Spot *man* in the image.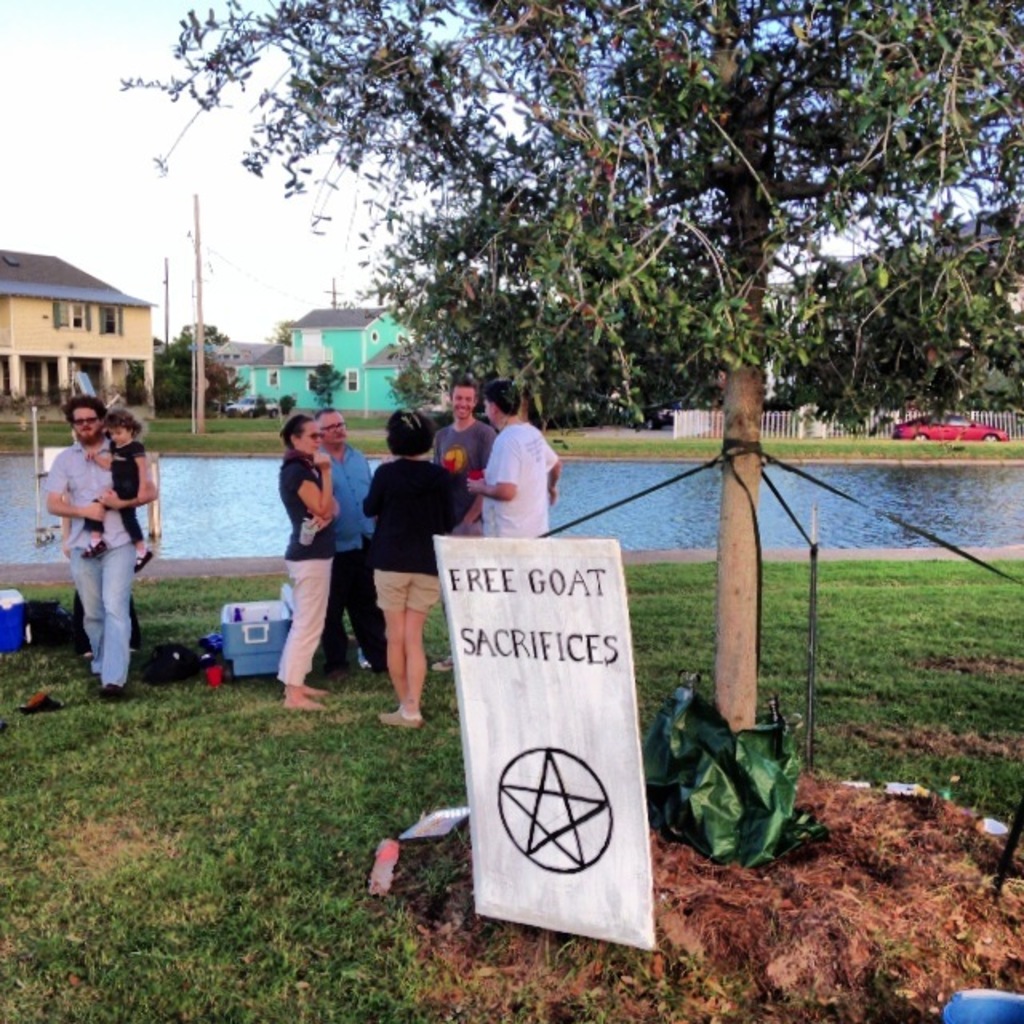
*man* found at x1=437, y1=379, x2=502, y2=518.
